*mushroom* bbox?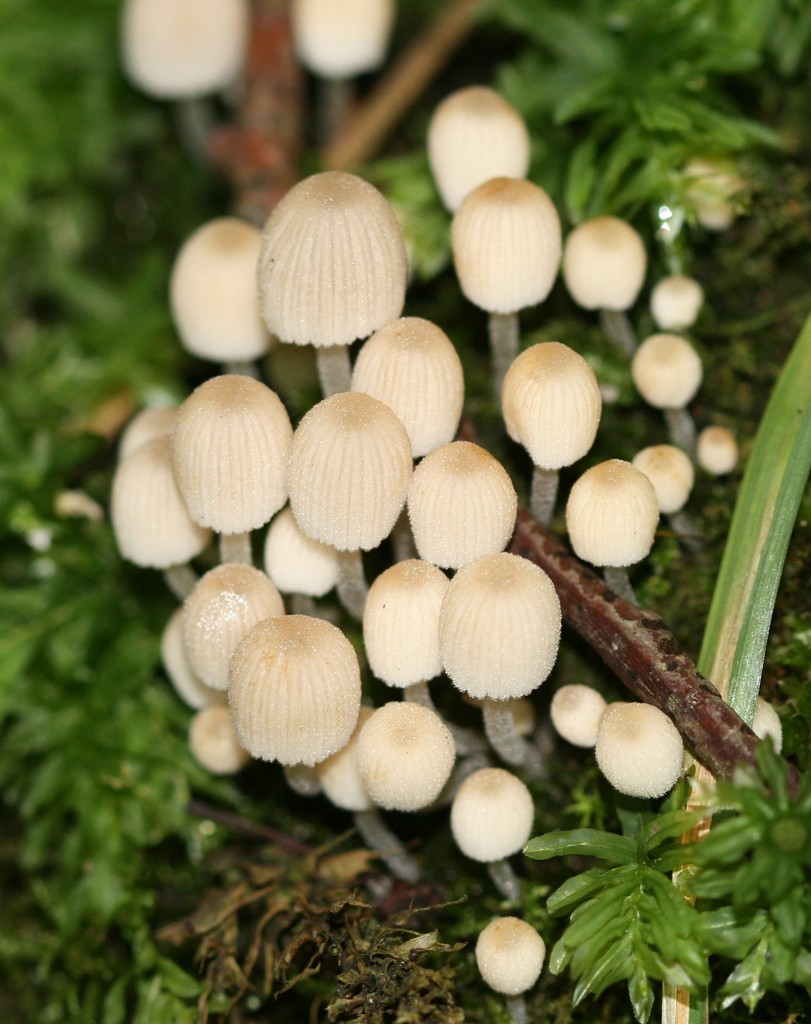
x1=571 y1=458 x2=664 y2=620
